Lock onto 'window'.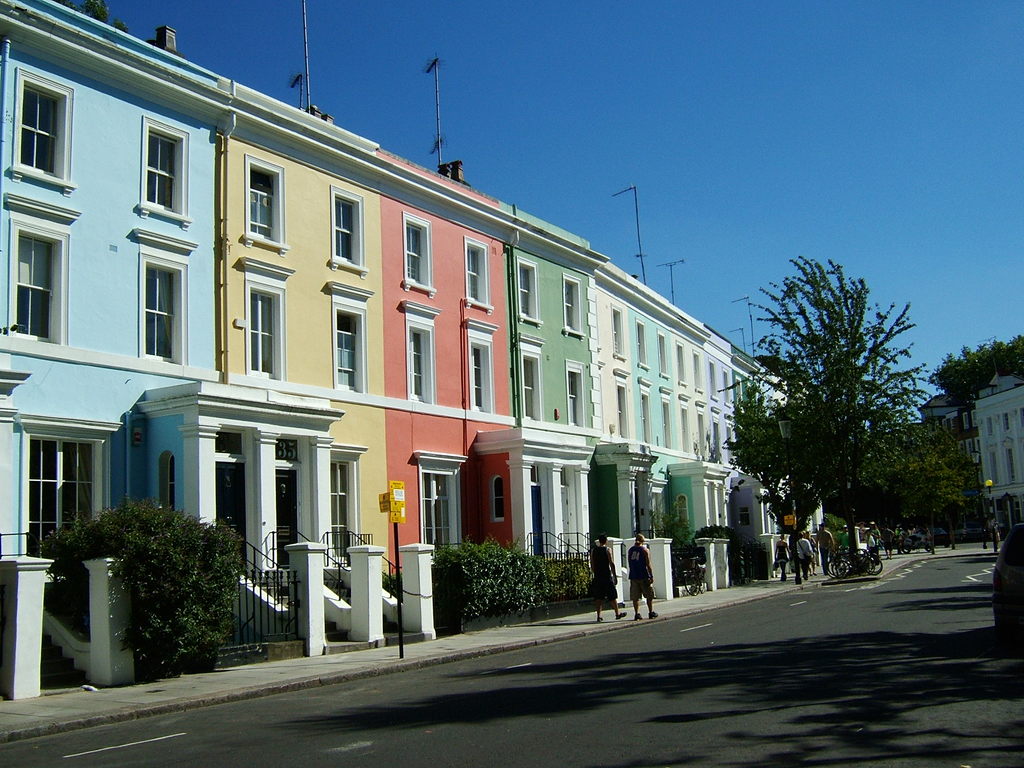
Locked: [612, 305, 625, 357].
